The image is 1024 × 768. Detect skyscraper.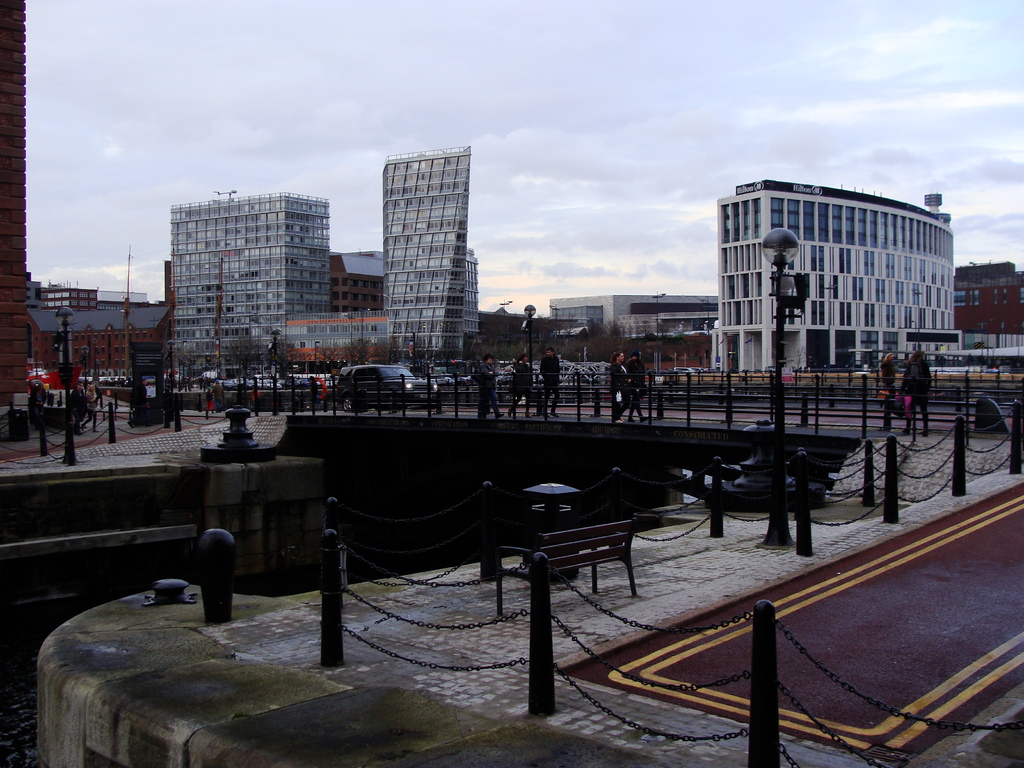
Detection: (470, 248, 480, 344).
